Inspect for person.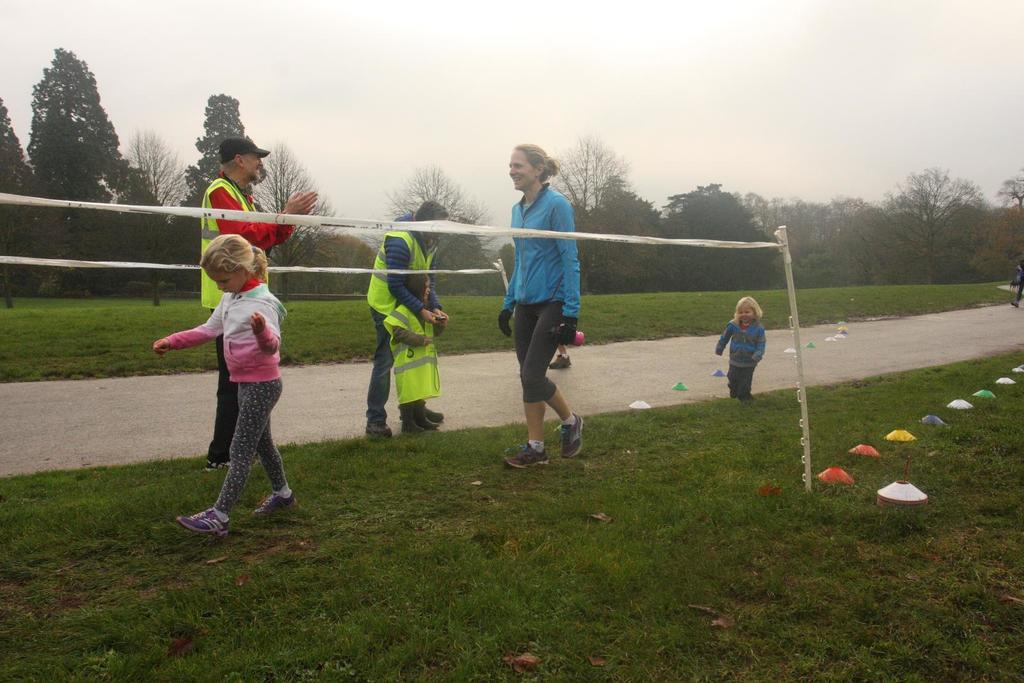
Inspection: 378,268,440,433.
